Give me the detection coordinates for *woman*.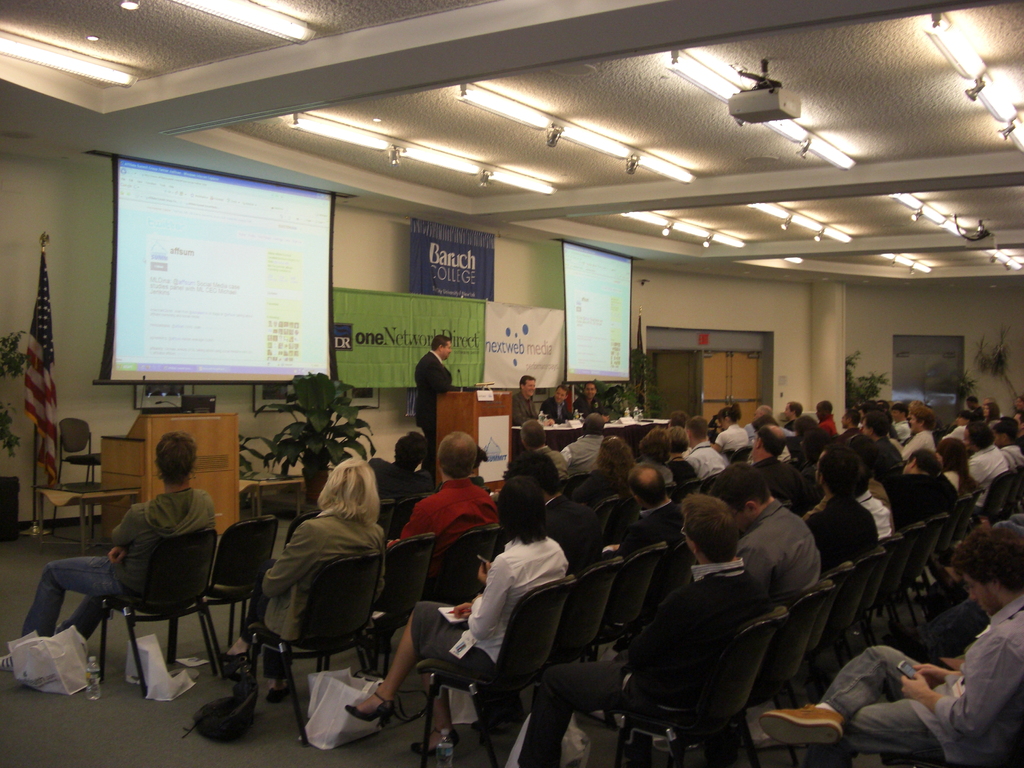
[x1=665, y1=429, x2=698, y2=483].
